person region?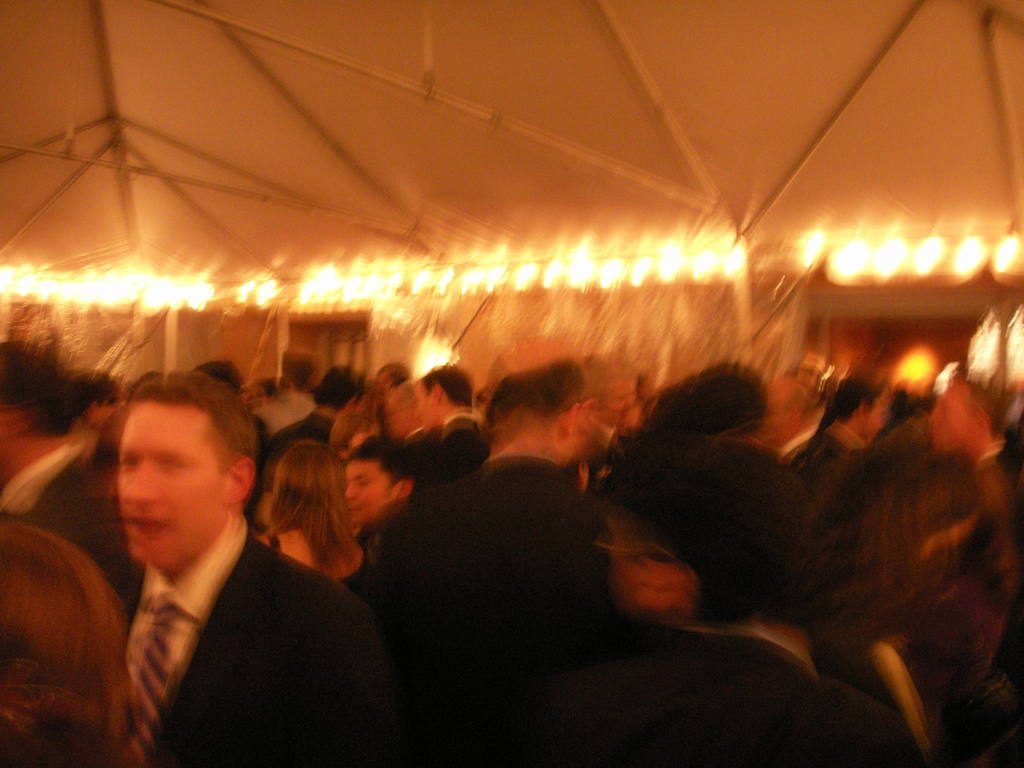
crop(264, 371, 360, 445)
